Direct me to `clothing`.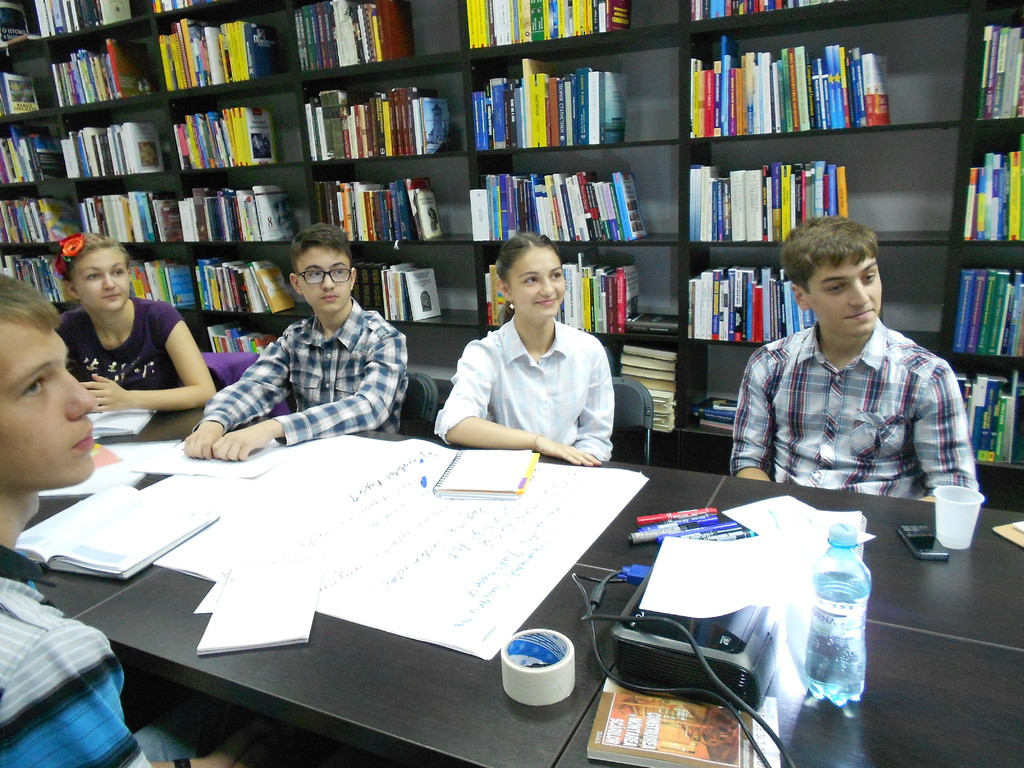
Direction: left=192, top=300, right=409, bottom=447.
